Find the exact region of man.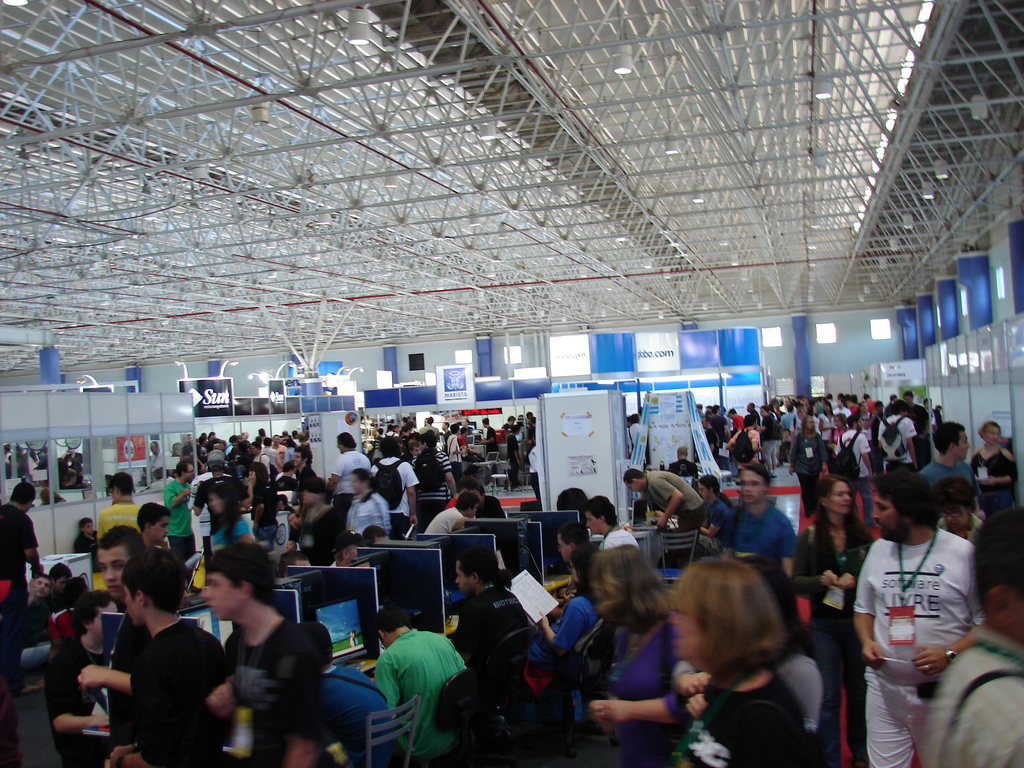
Exact region: 358:438:419:543.
